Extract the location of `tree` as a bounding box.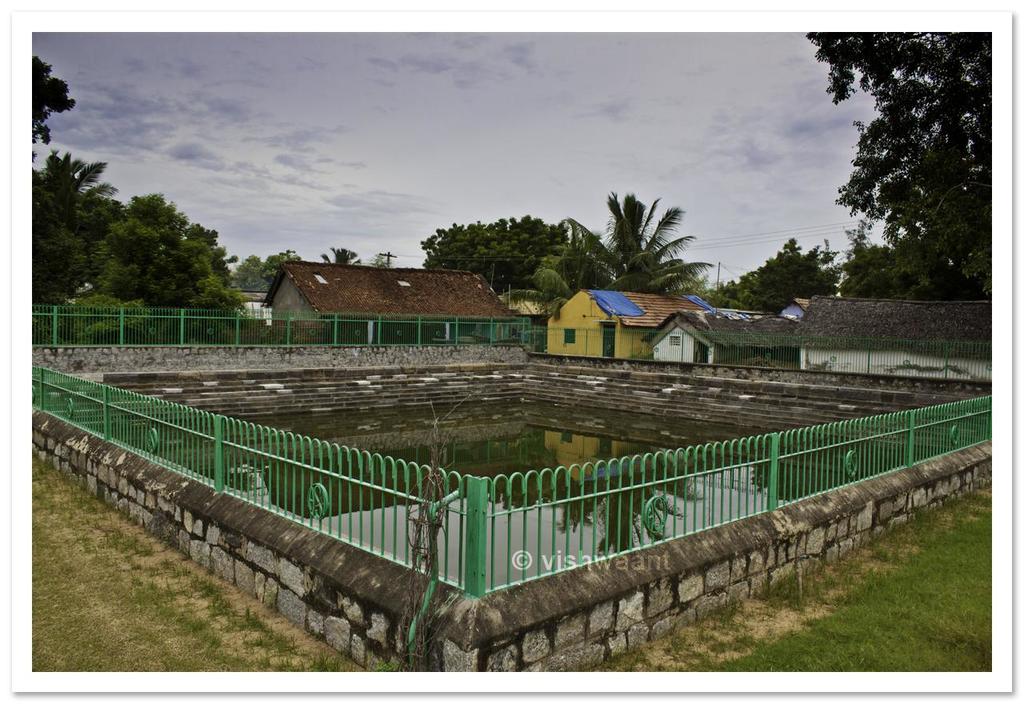
x1=34, y1=138, x2=128, y2=294.
